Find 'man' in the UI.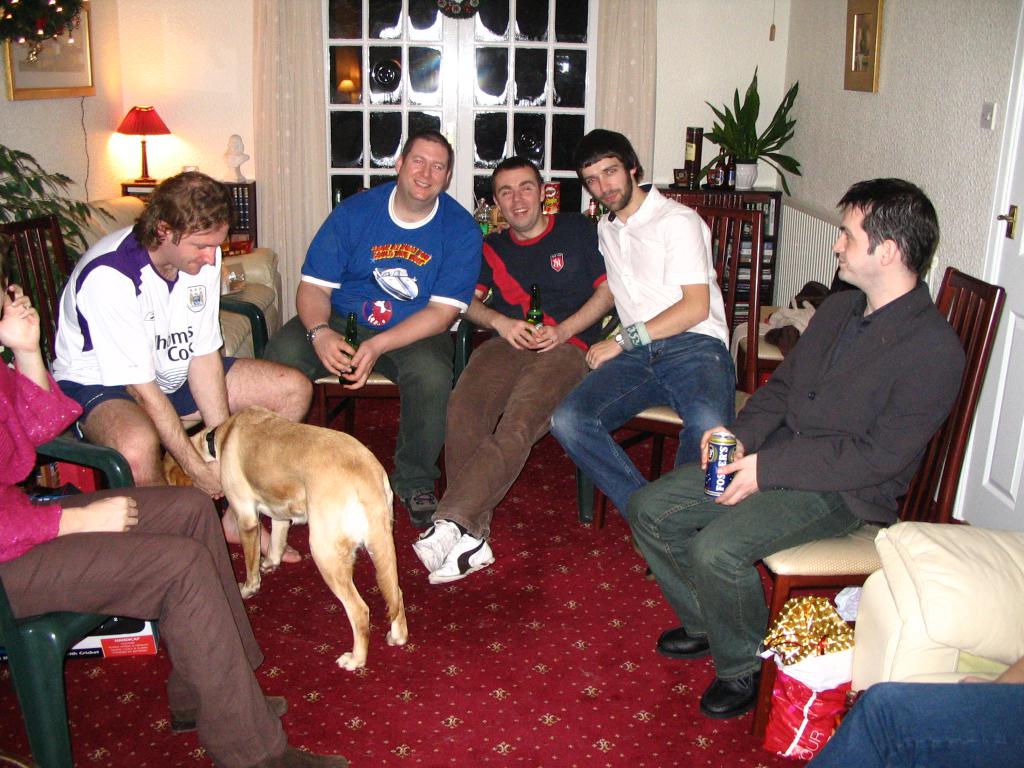
UI element at box=[48, 175, 349, 559].
